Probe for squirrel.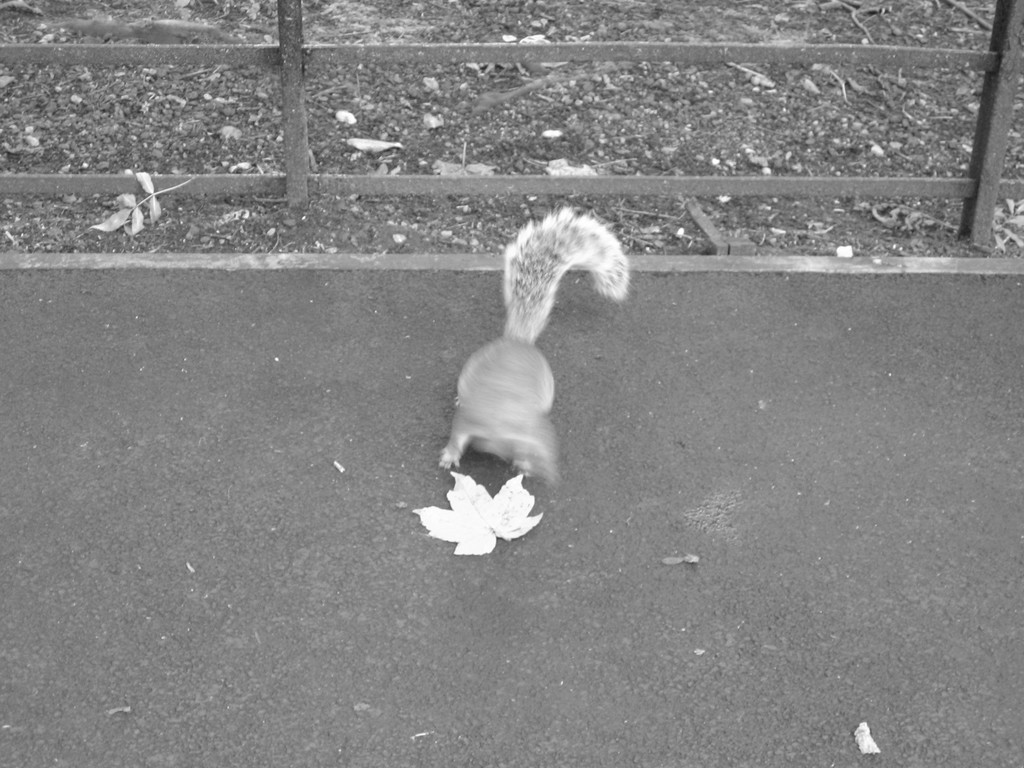
Probe result: 435/206/639/493.
